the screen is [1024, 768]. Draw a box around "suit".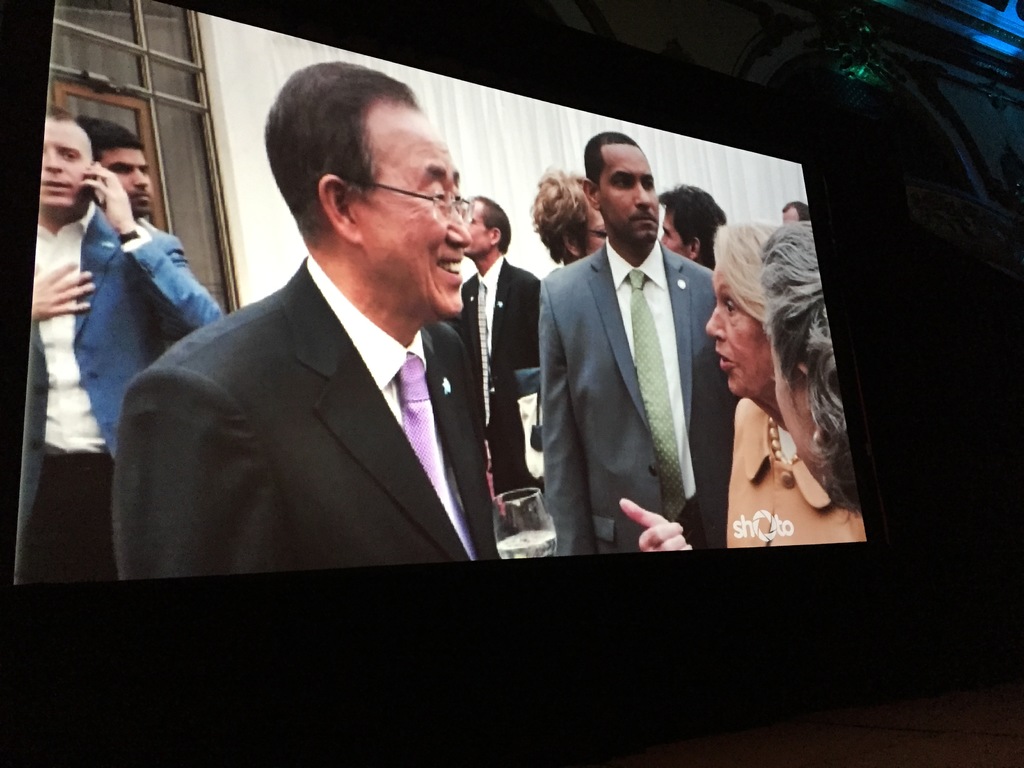
(536, 236, 737, 557).
